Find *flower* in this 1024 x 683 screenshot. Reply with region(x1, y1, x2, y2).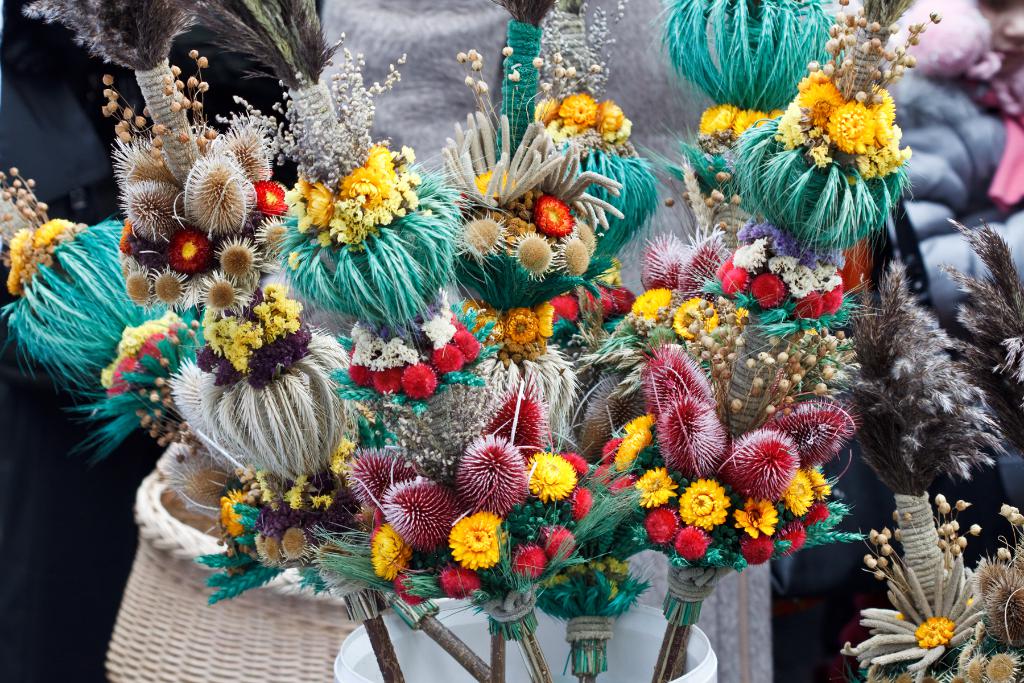
region(438, 566, 481, 599).
